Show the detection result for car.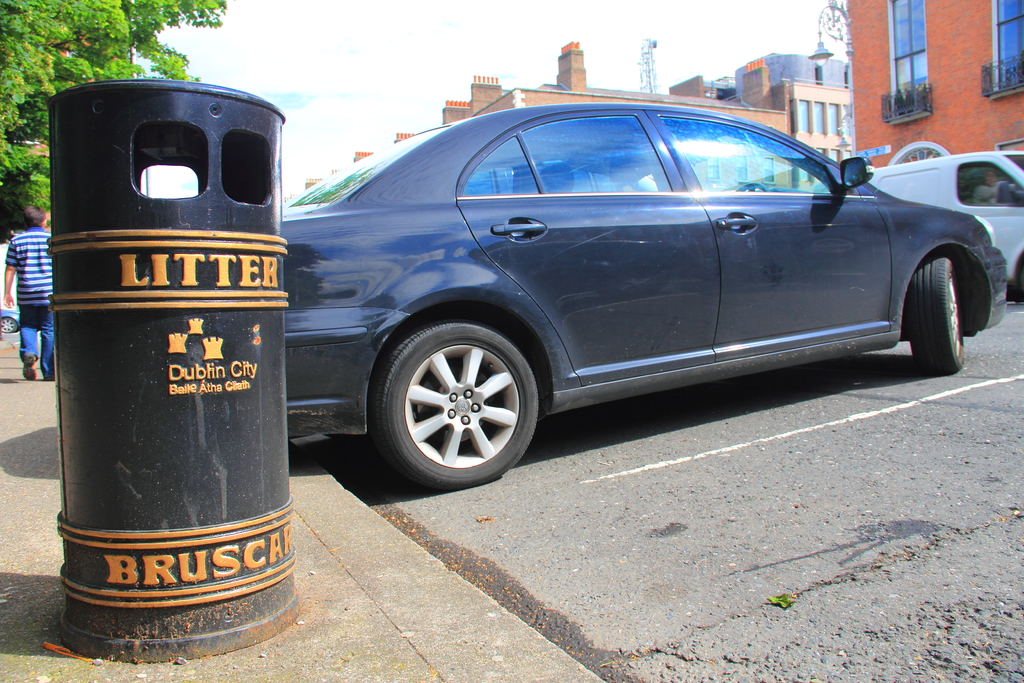
bbox=[239, 104, 1010, 503].
